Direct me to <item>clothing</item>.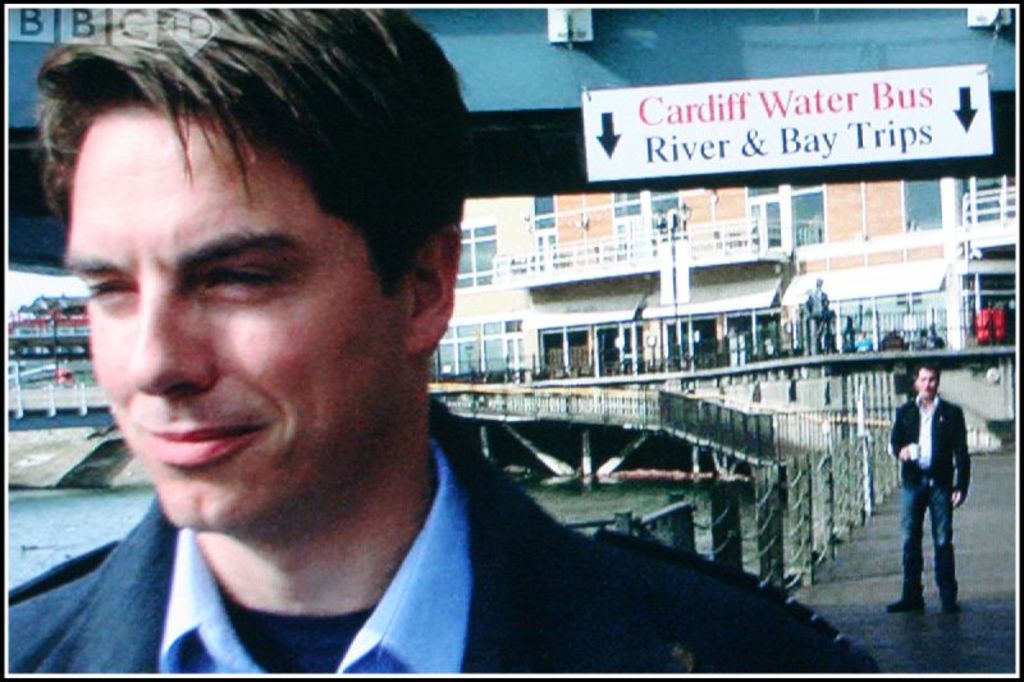
Direction: <box>1,375,887,681</box>.
